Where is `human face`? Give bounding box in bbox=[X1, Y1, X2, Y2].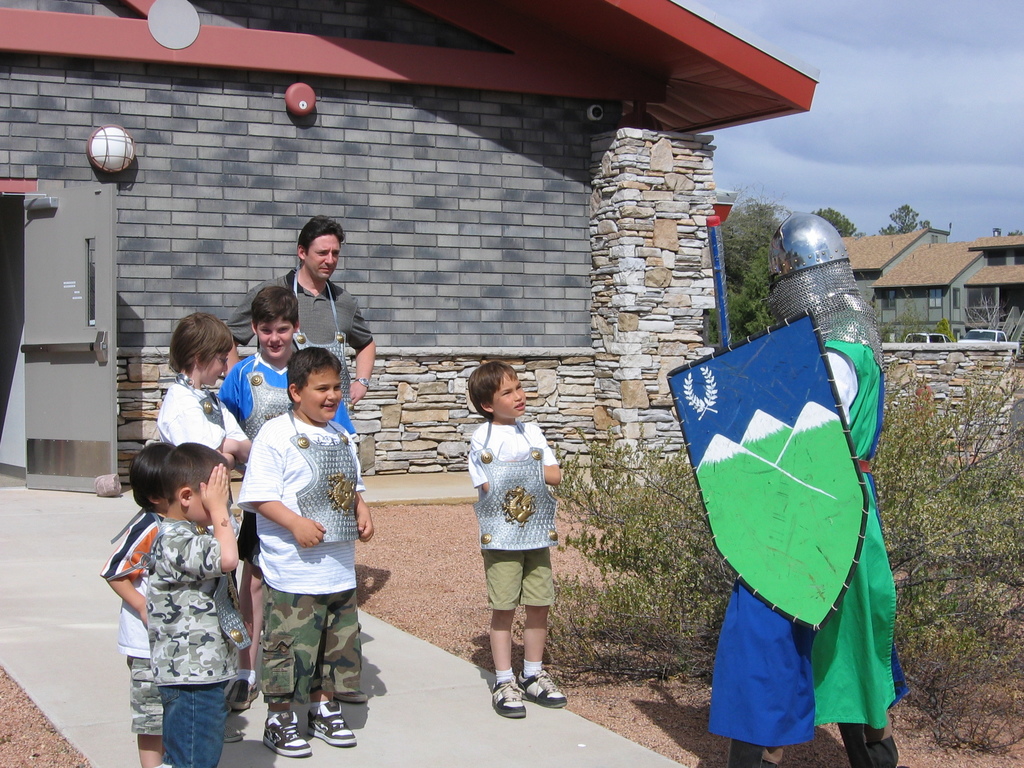
bbox=[255, 310, 298, 363].
